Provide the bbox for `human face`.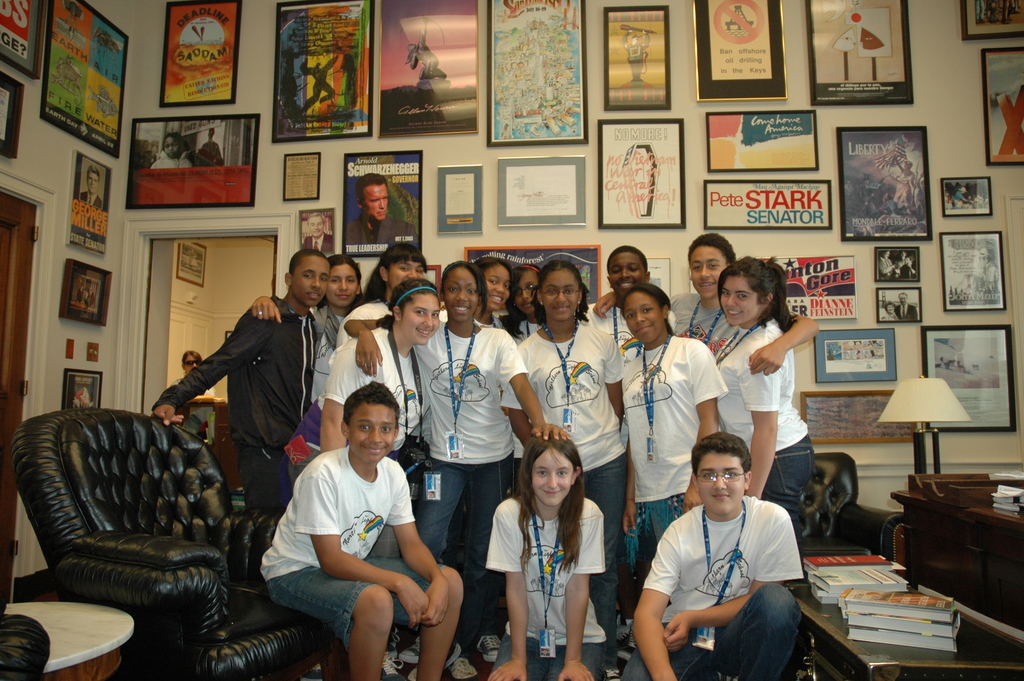
691/249/728/297.
